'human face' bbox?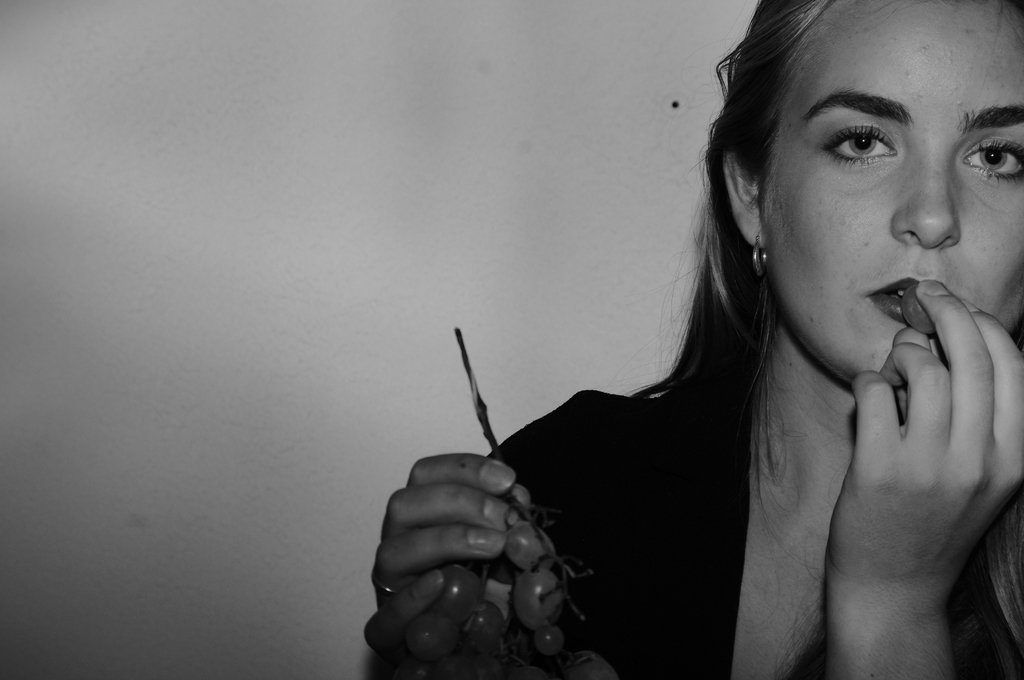
locate(761, 0, 1023, 376)
